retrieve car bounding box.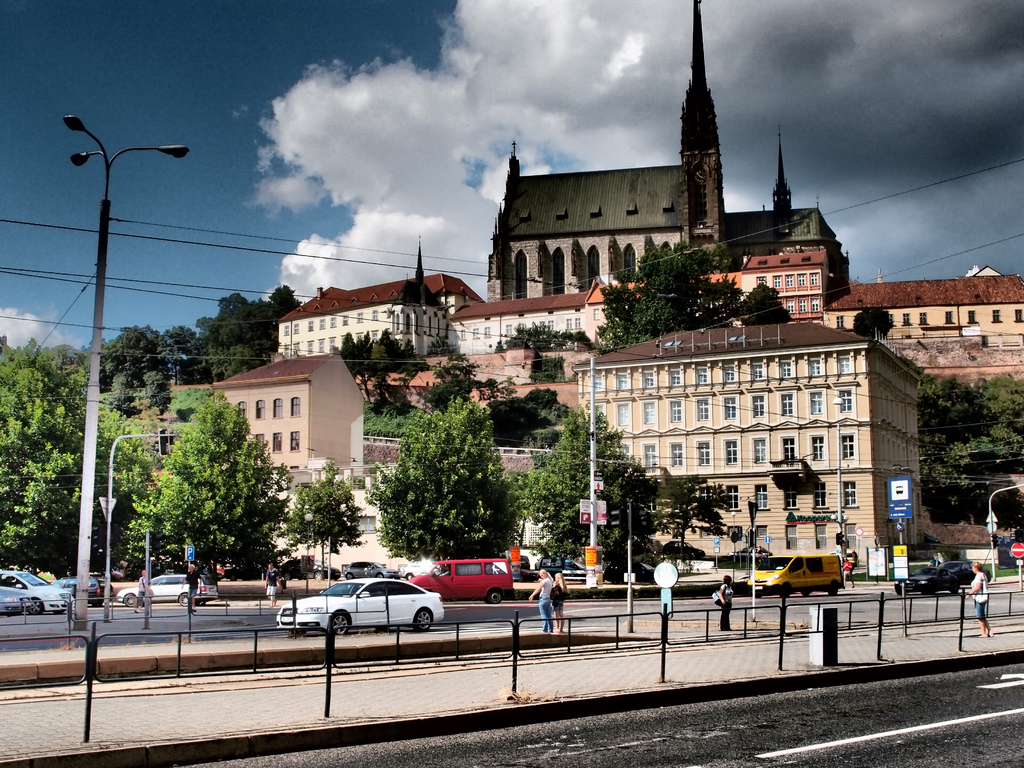
Bounding box: <bbox>342, 559, 403, 580</bbox>.
